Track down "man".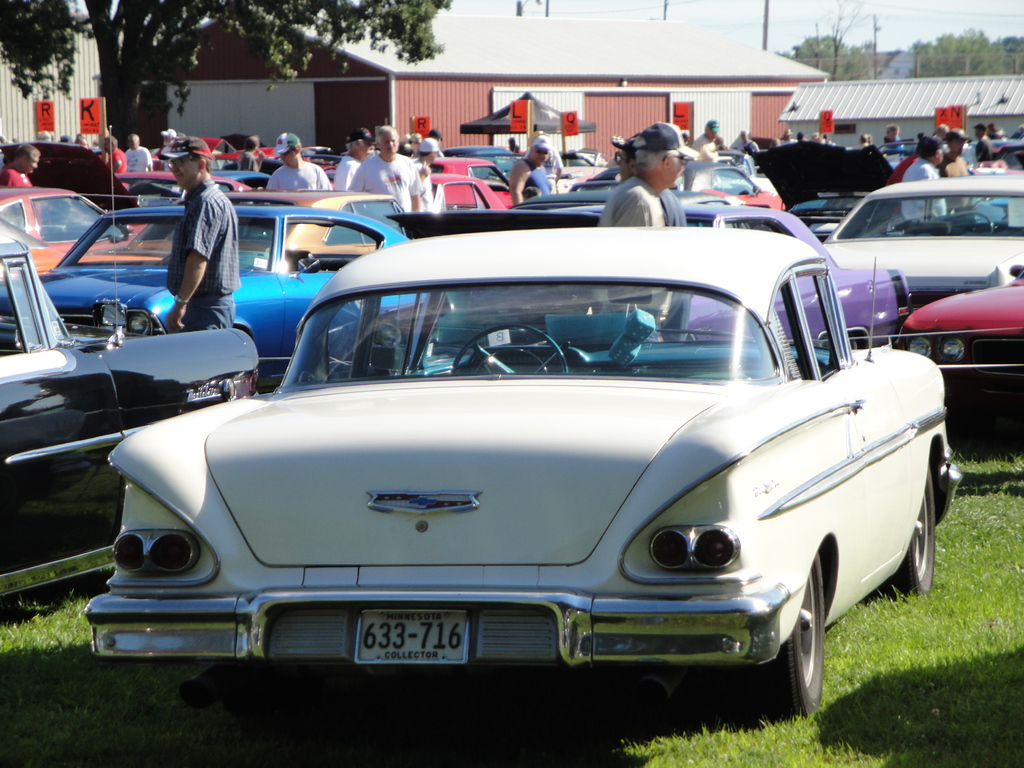
Tracked to 534/135/562/189.
